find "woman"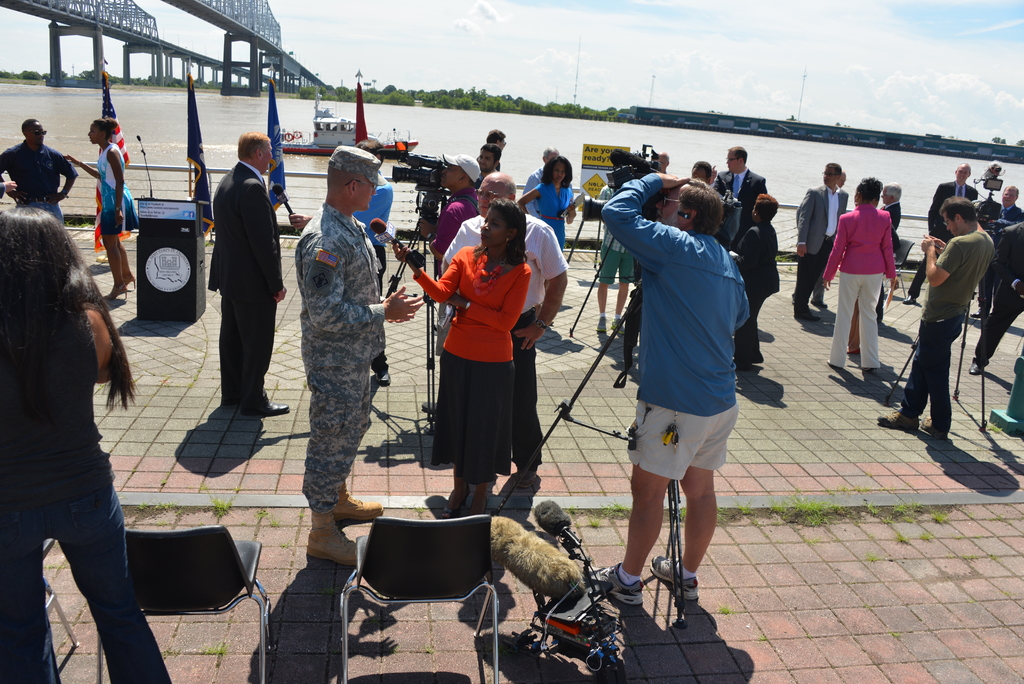
510, 153, 575, 309
